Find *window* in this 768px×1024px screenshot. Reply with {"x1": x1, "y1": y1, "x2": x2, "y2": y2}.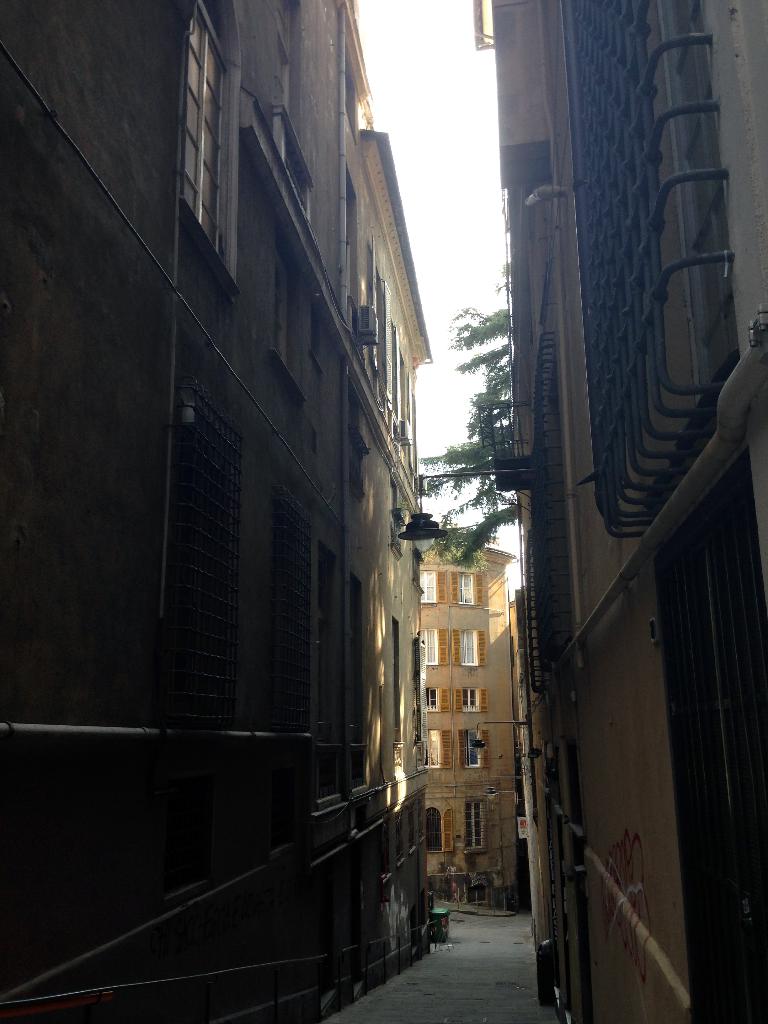
{"x1": 426, "y1": 686, "x2": 438, "y2": 707}.
